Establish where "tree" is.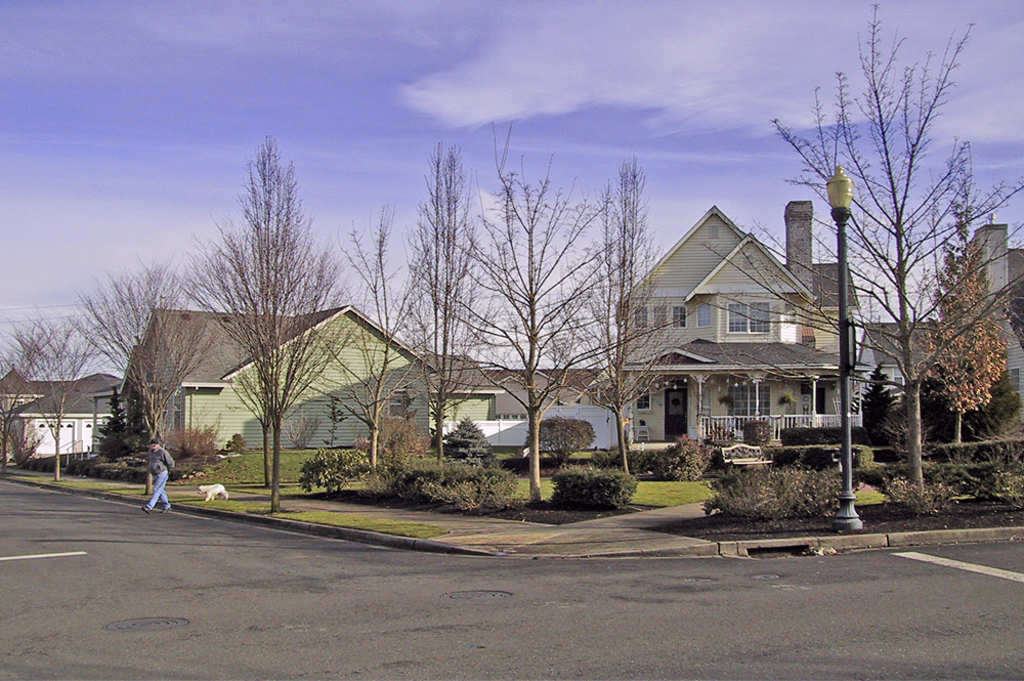
Established at crop(913, 239, 1006, 451).
